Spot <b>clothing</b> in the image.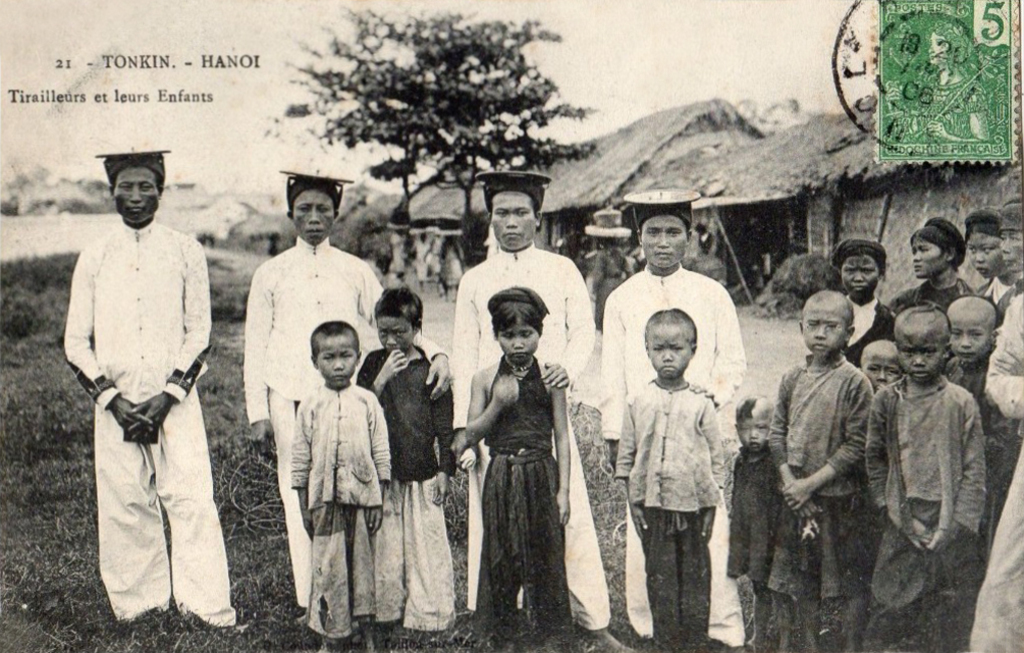
<b>clothing</b> found at [left=287, top=385, right=388, bottom=651].
